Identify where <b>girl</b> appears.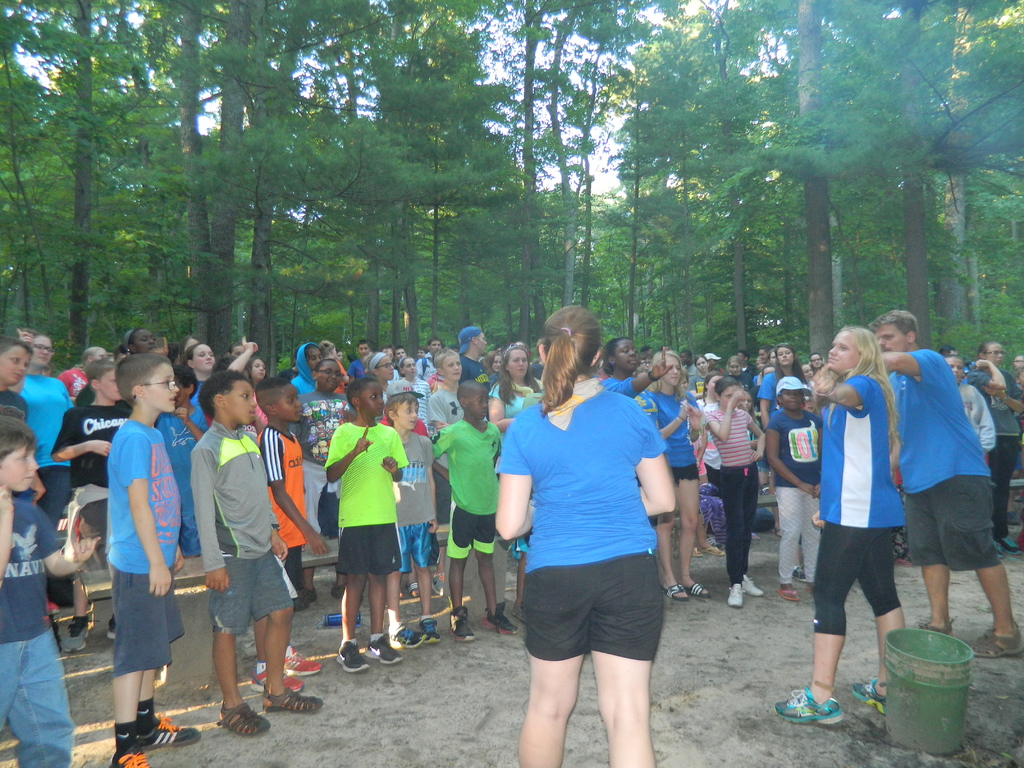
Appears at bbox(642, 351, 698, 600).
